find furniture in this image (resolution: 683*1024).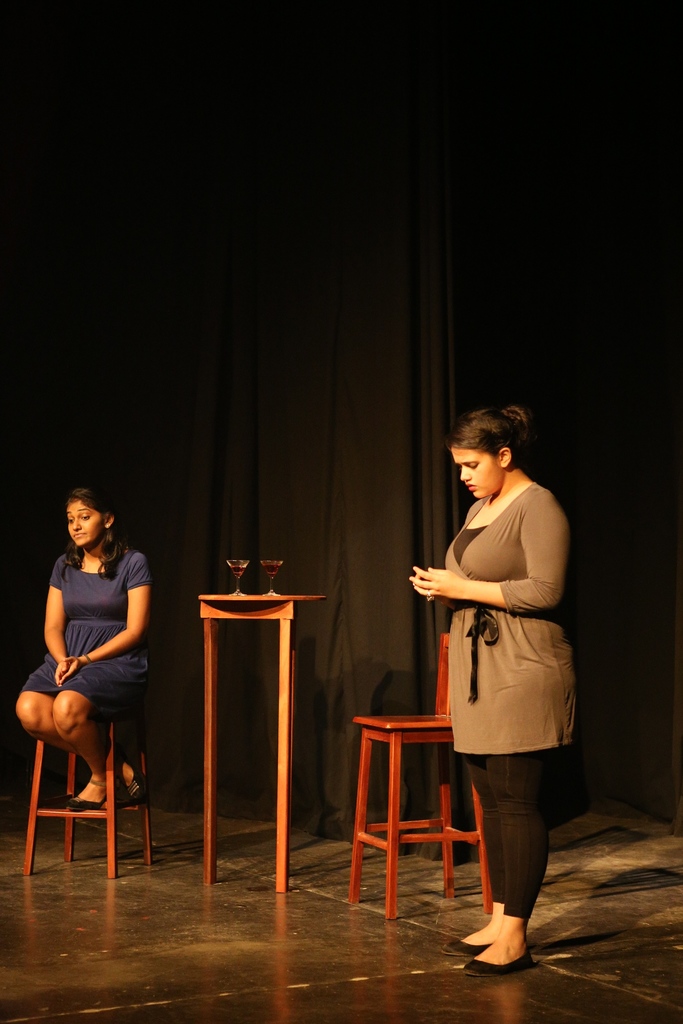
region(198, 593, 333, 886).
